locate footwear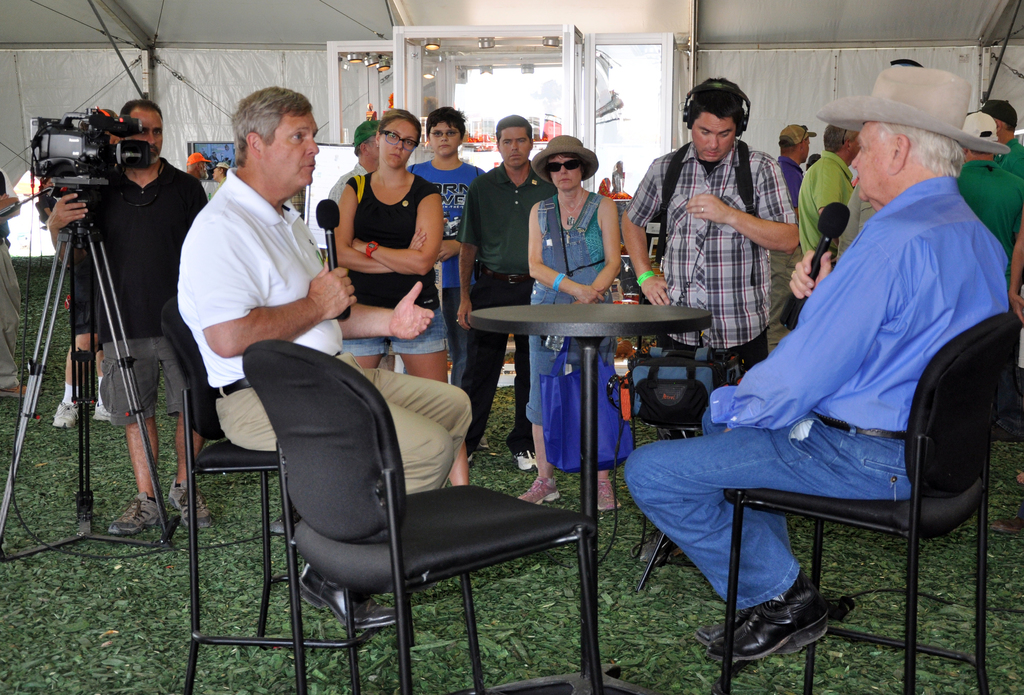
(x1=301, y1=564, x2=399, y2=634)
